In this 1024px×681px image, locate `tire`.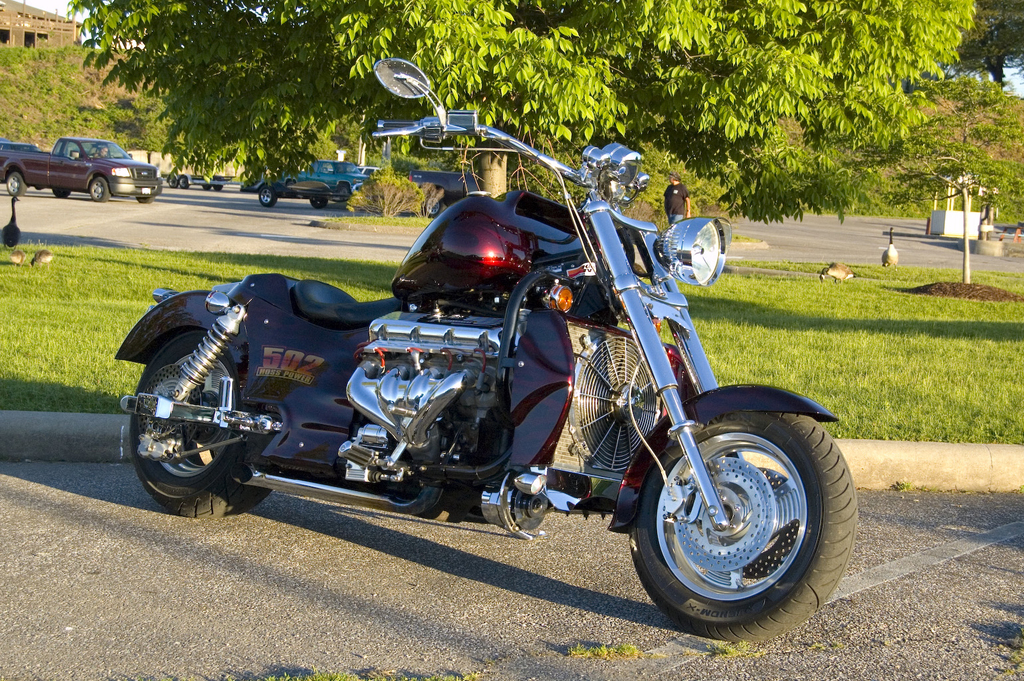
Bounding box: bbox=[422, 194, 444, 218].
